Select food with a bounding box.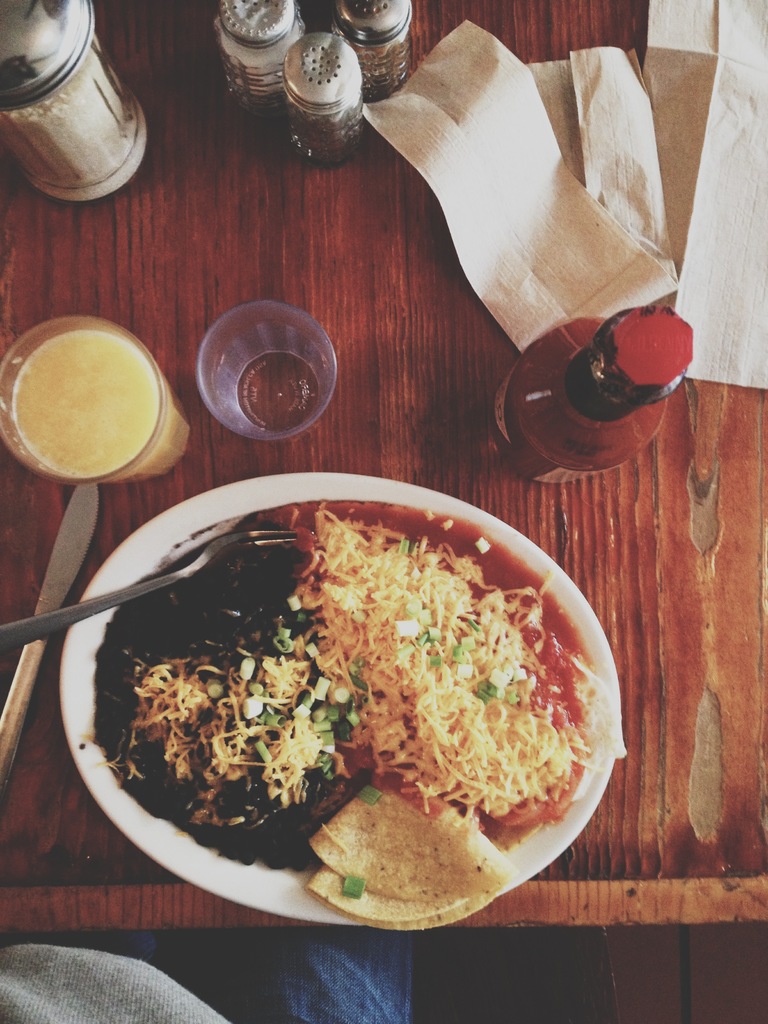
342, 908, 475, 935.
